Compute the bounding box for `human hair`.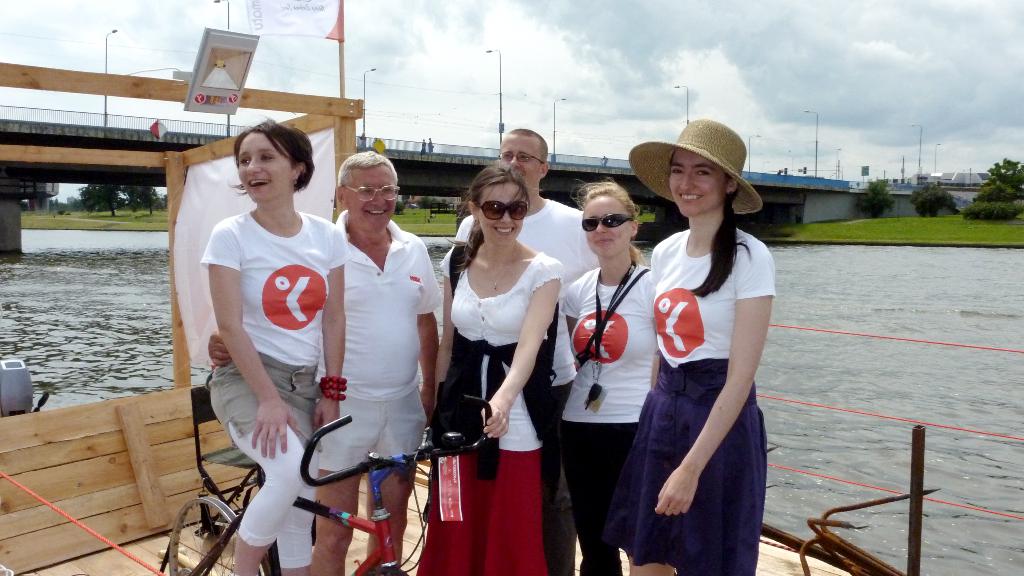
[447, 164, 532, 282].
